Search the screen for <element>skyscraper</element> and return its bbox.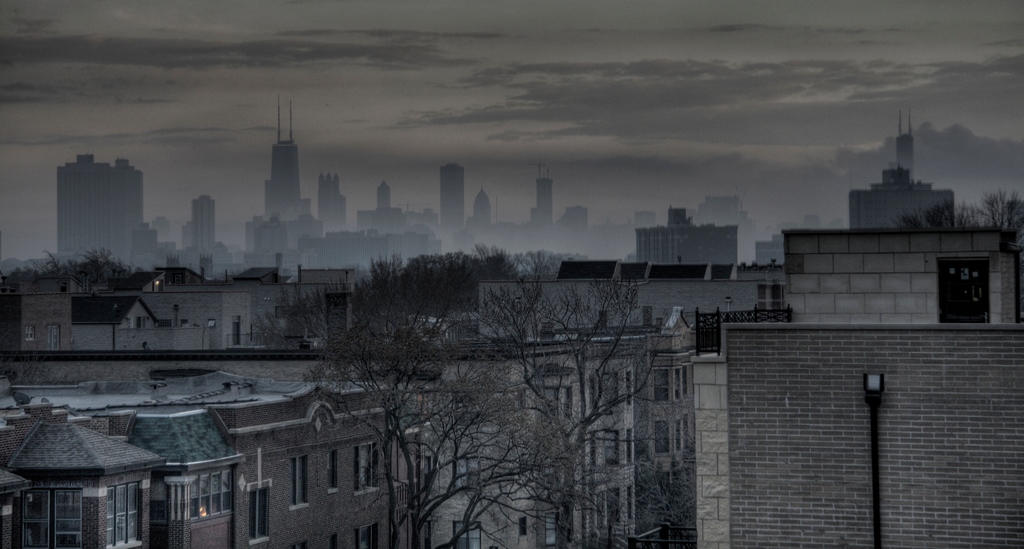
Found: 475/179/490/224.
